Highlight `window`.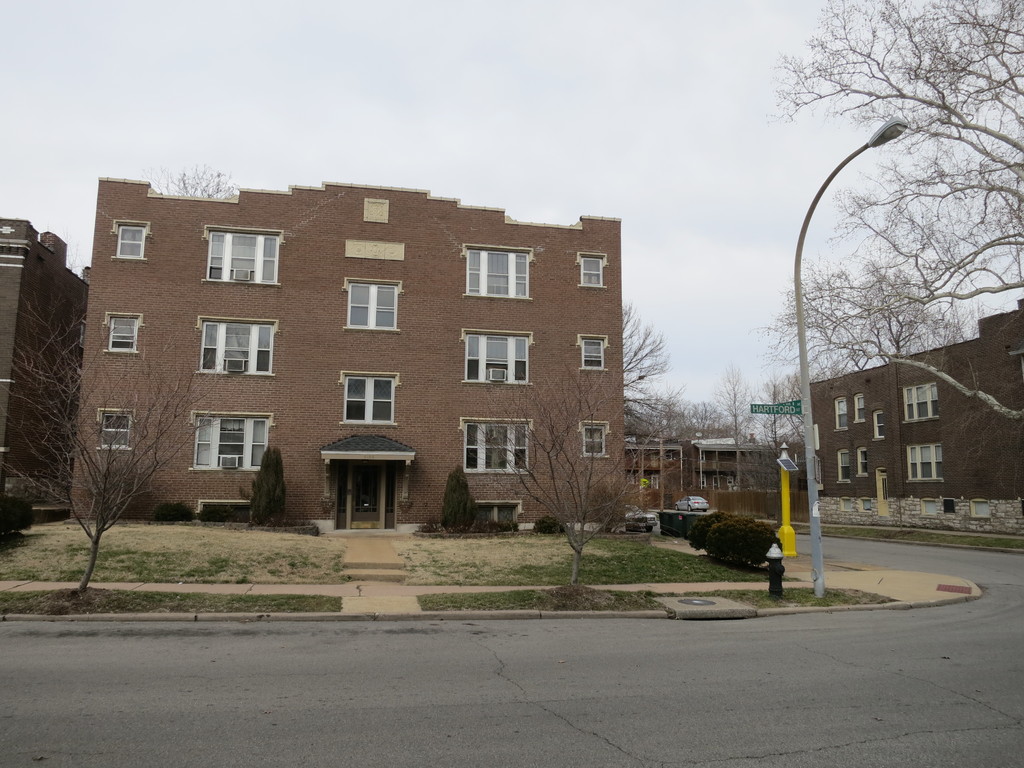
Highlighted region: left=571, top=243, right=614, bottom=296.
